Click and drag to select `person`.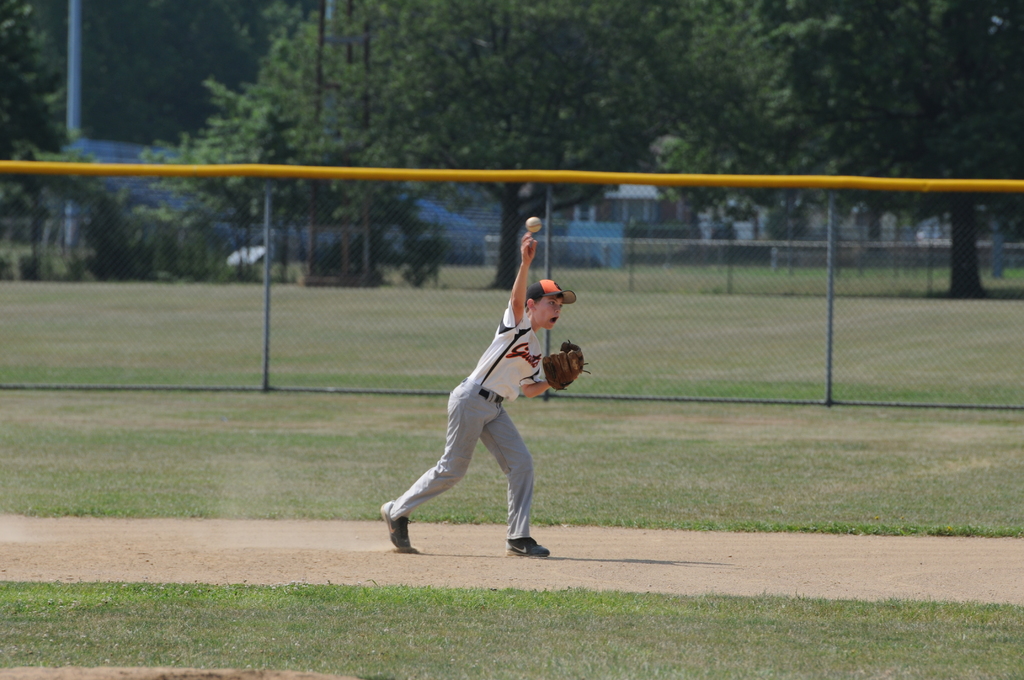
Selection: <bbox>397, 220, 568, 576</bbox>.
